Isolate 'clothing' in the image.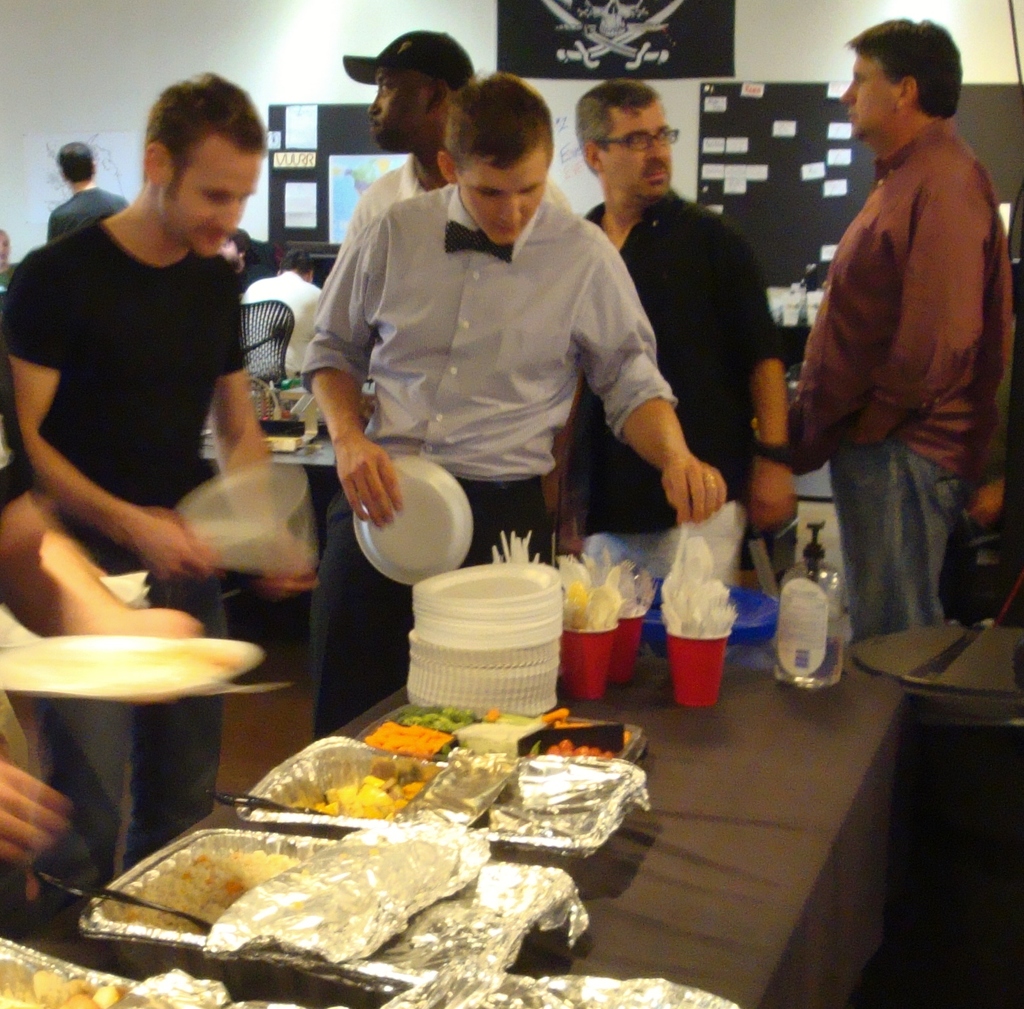
Isolated region: <box>300,487,537,727</box>.
